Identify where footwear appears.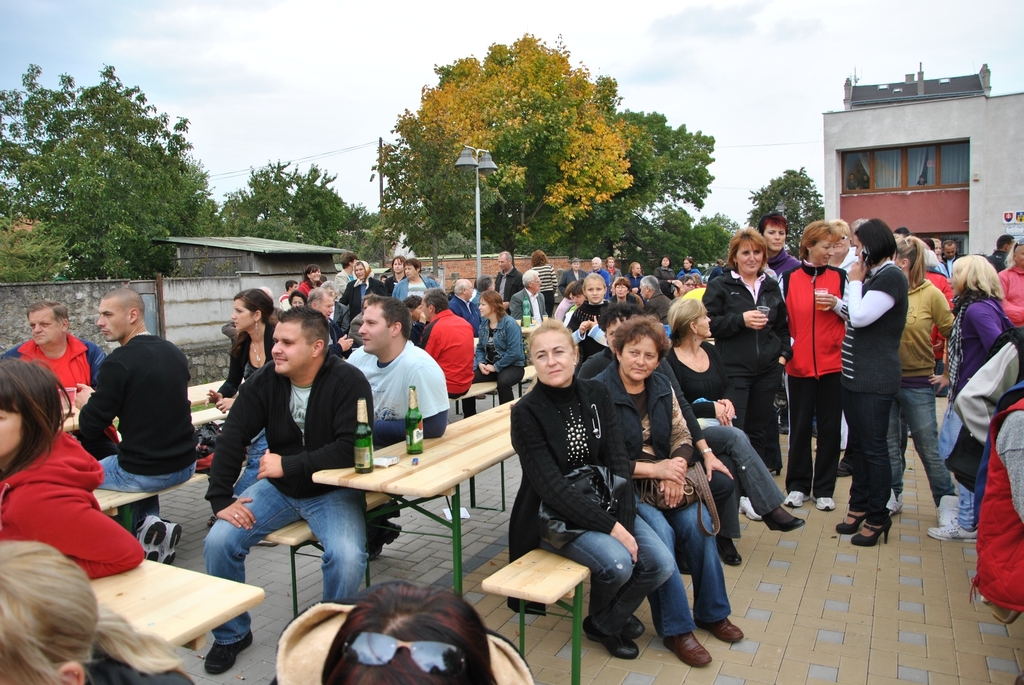
Appears at x1=742 y1=494 x2=755 y2=523.
